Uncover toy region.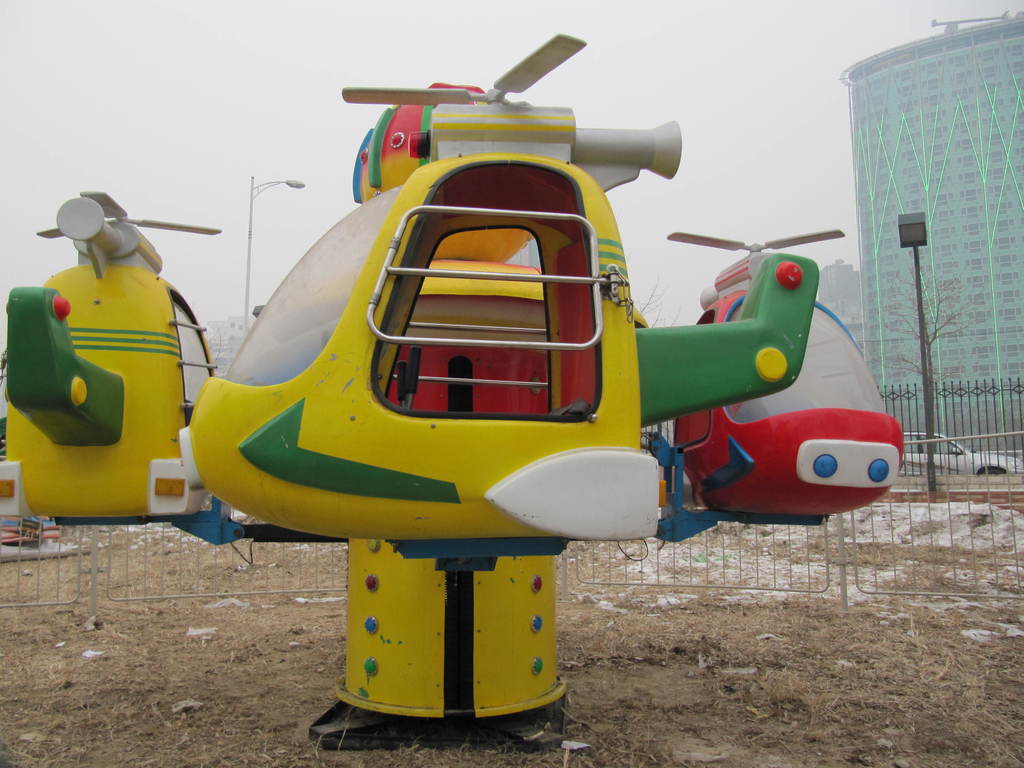
Uncovered: [left=629, top=228, right=911, bottom=545].
